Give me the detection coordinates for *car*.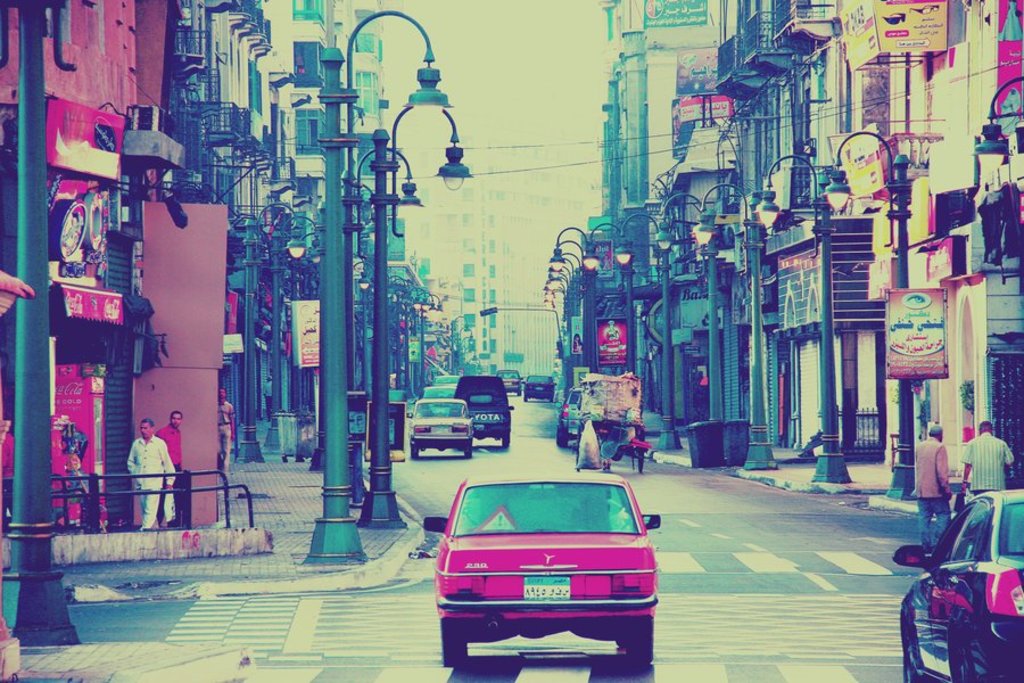
515:373:560:409.
